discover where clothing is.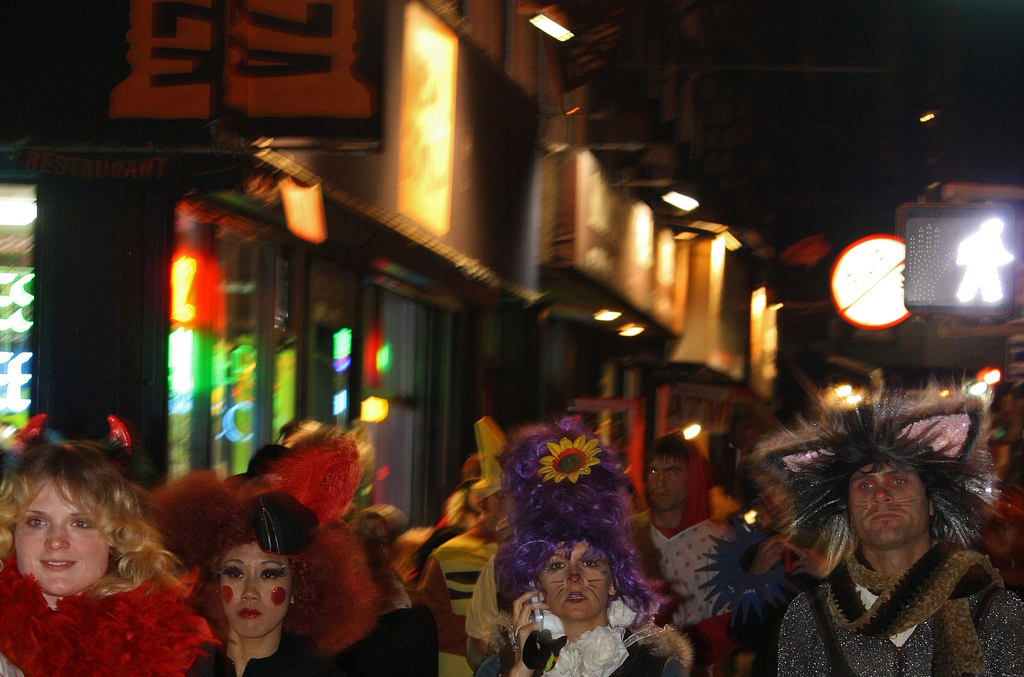
Discovered at (left=191, top=628, right=324, bottom=676).
